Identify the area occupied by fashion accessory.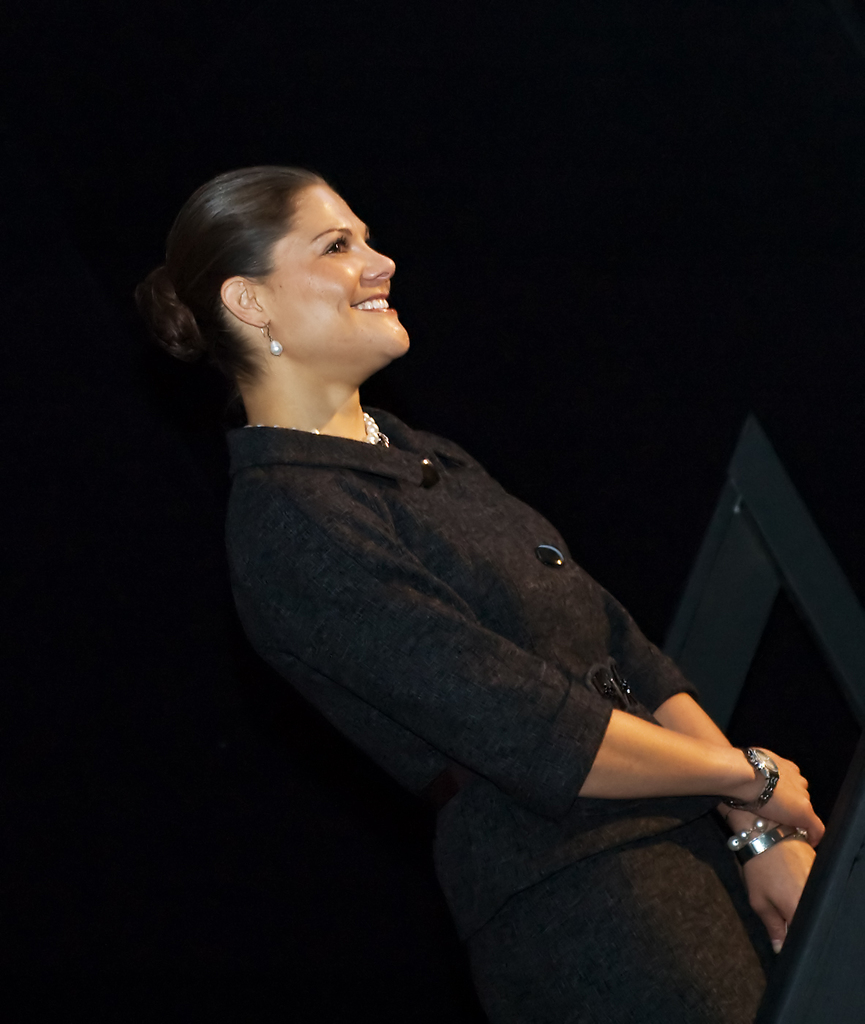
Area: 743:750:779:813.
